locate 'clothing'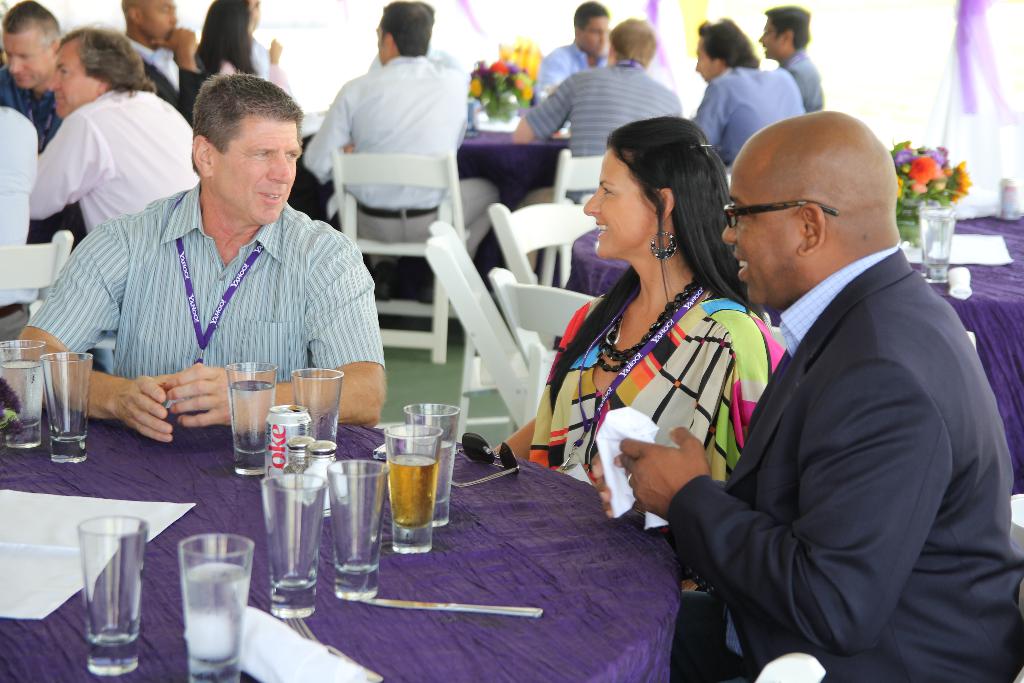
521, 55, 684, 156
